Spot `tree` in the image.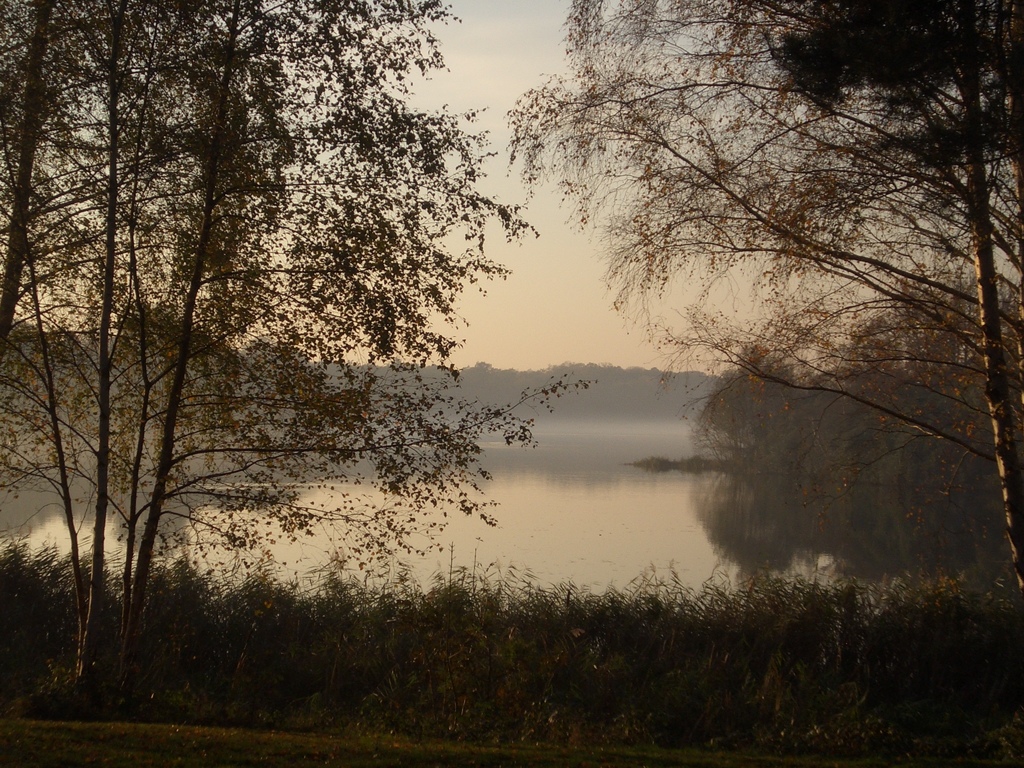
`tree` found at region(6, 0, 625, 712).
